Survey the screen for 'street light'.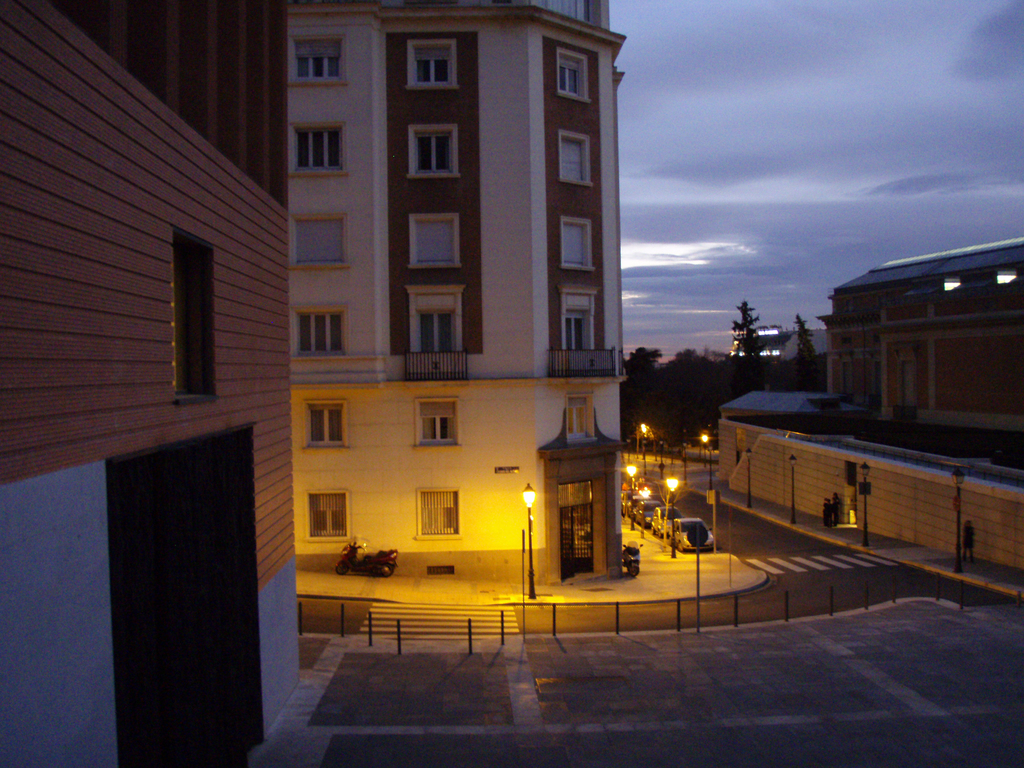
Survey found: x1=681, y1=440, x2=691, y2=484.
